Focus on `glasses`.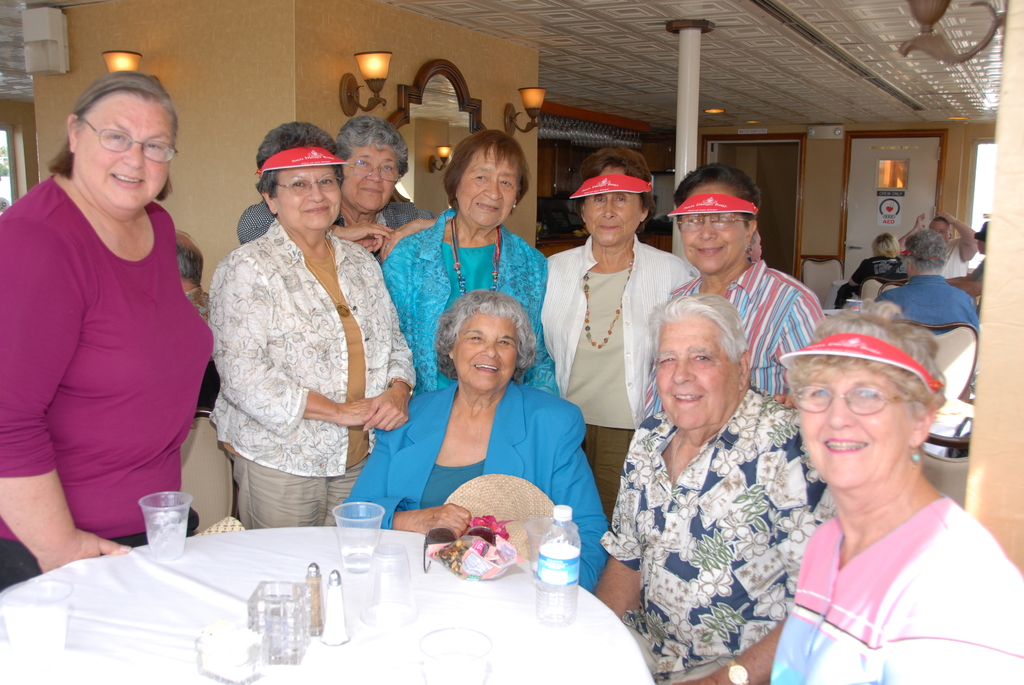
Focused at detection(61, 122, 172, 165).
